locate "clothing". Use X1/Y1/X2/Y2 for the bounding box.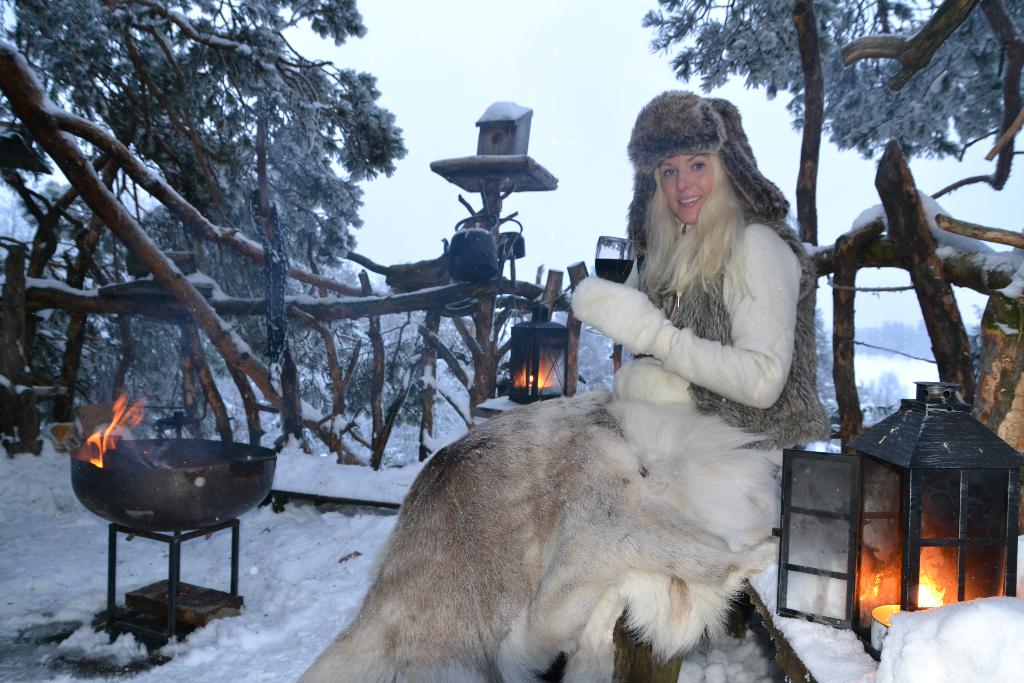
613/196/811/424.
